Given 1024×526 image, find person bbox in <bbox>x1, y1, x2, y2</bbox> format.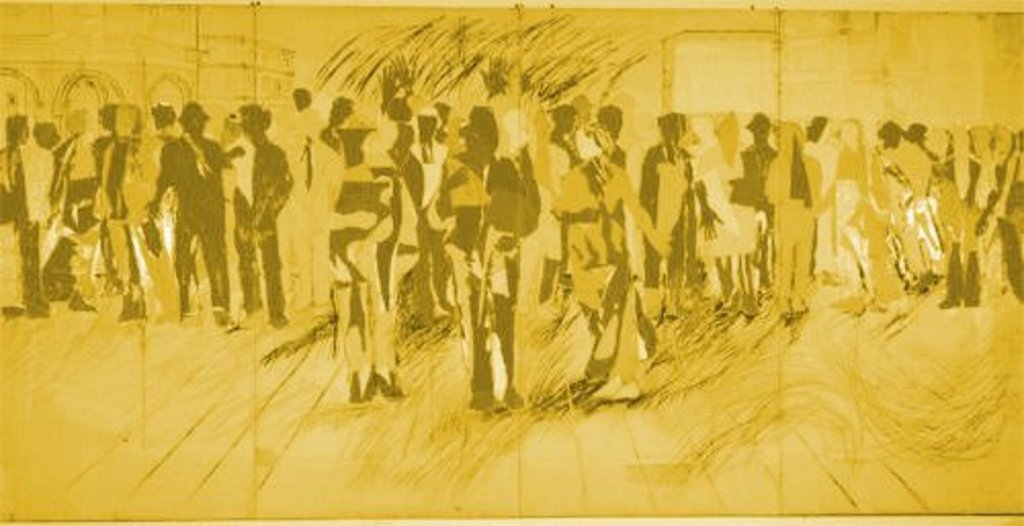
<bbox>141, 100, 244, 330</bbox>.
